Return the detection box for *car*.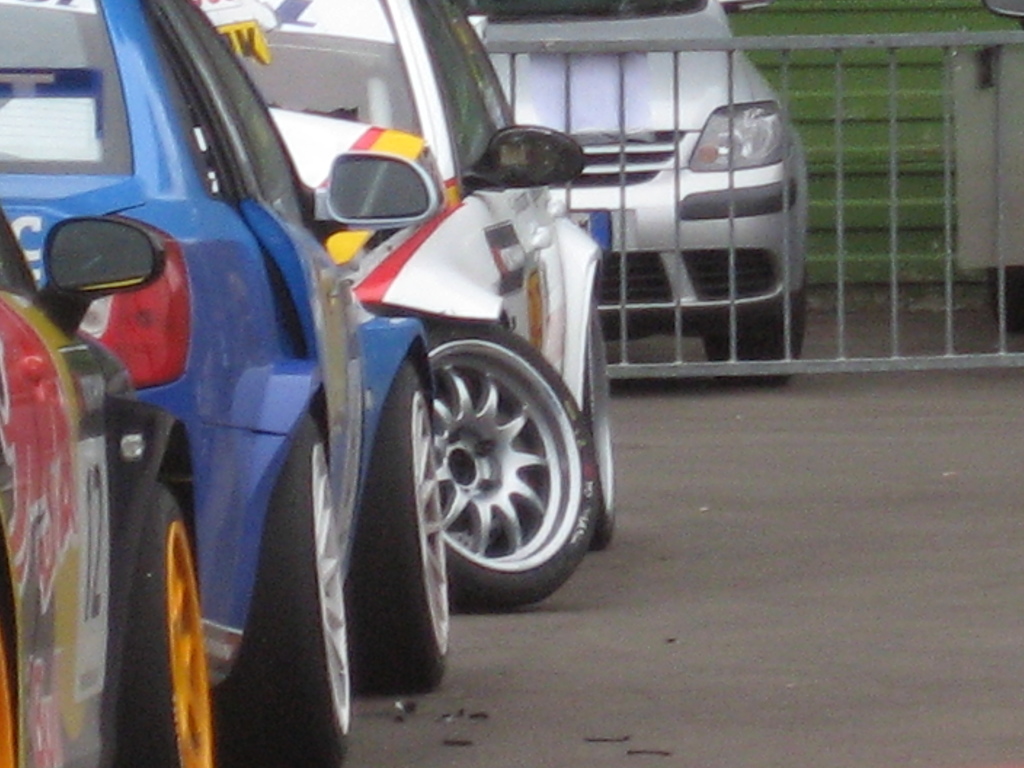
l=209, t=0, r=614, b=593.
